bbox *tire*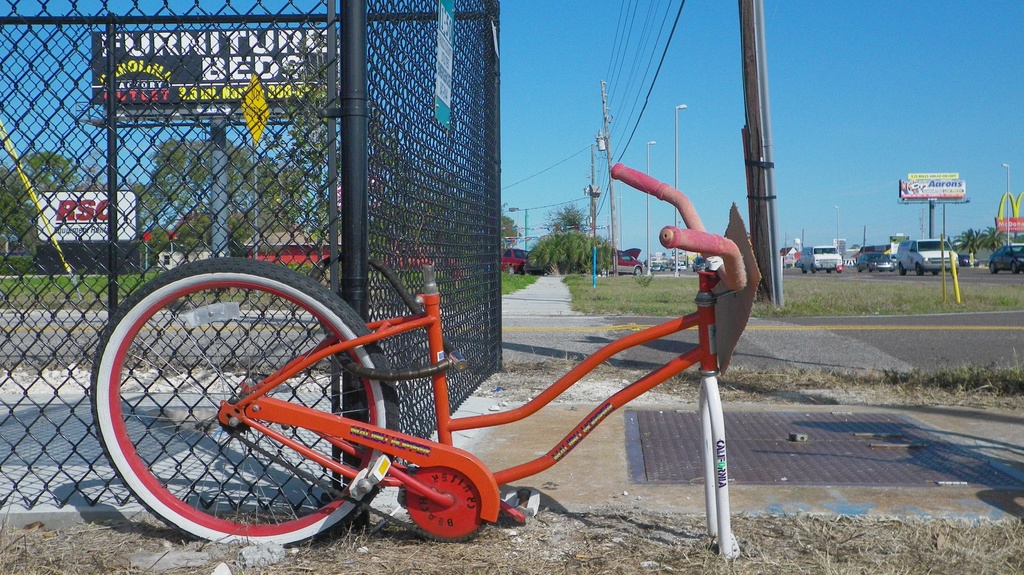
bbox(86, 256, 401, 547)
